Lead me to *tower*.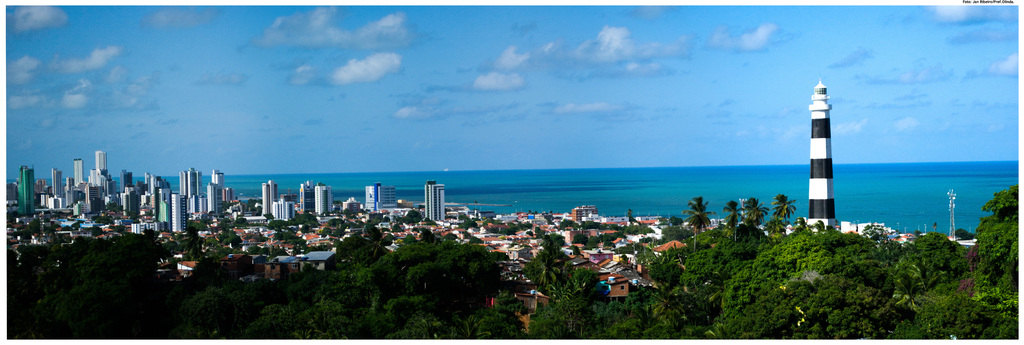
Lead to box(296, 183, 310, 209).
